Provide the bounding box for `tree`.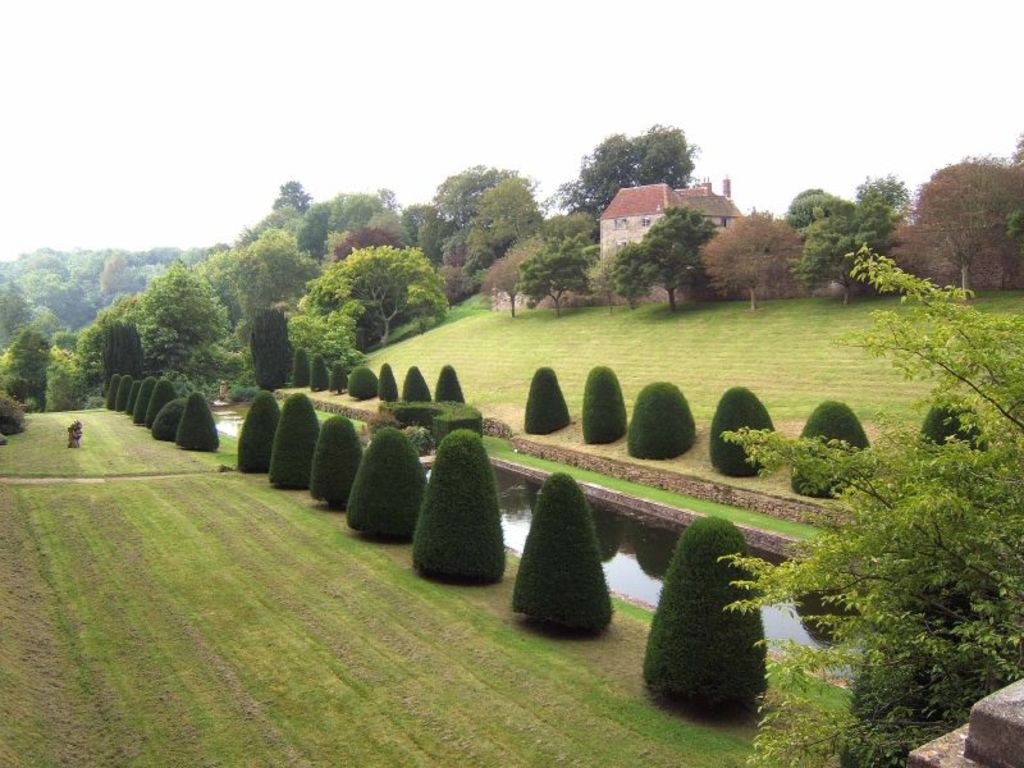
[663,220,1007,699].
